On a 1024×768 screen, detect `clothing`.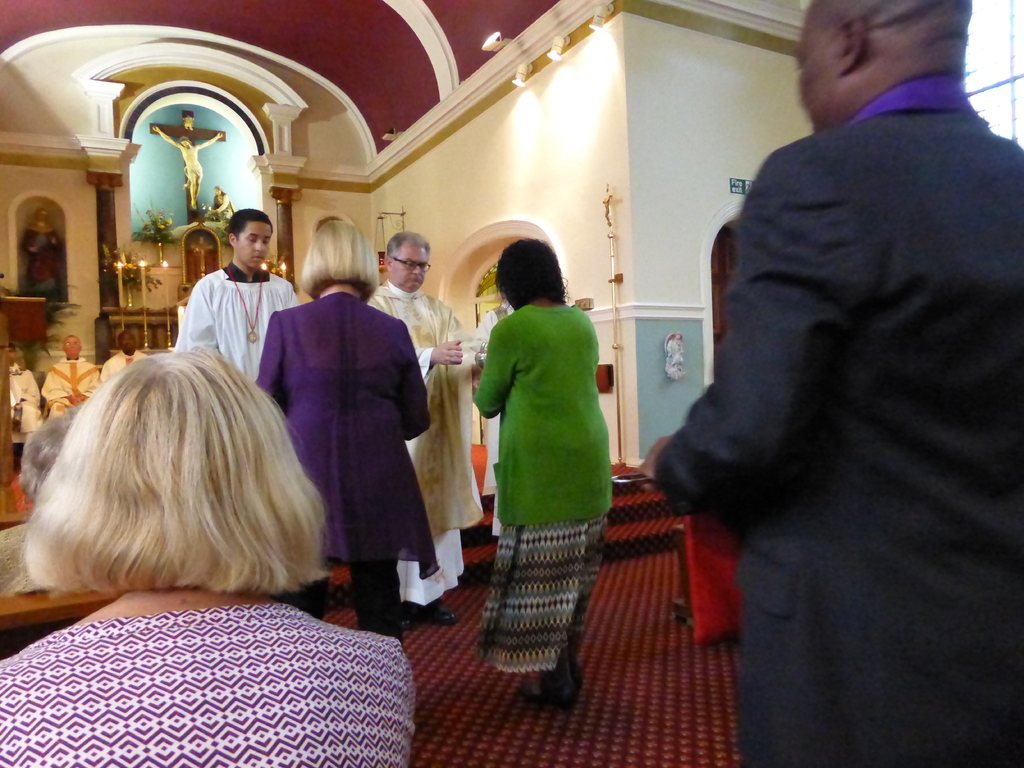
<bbox>170, 259, 303, 390</bbox>.
